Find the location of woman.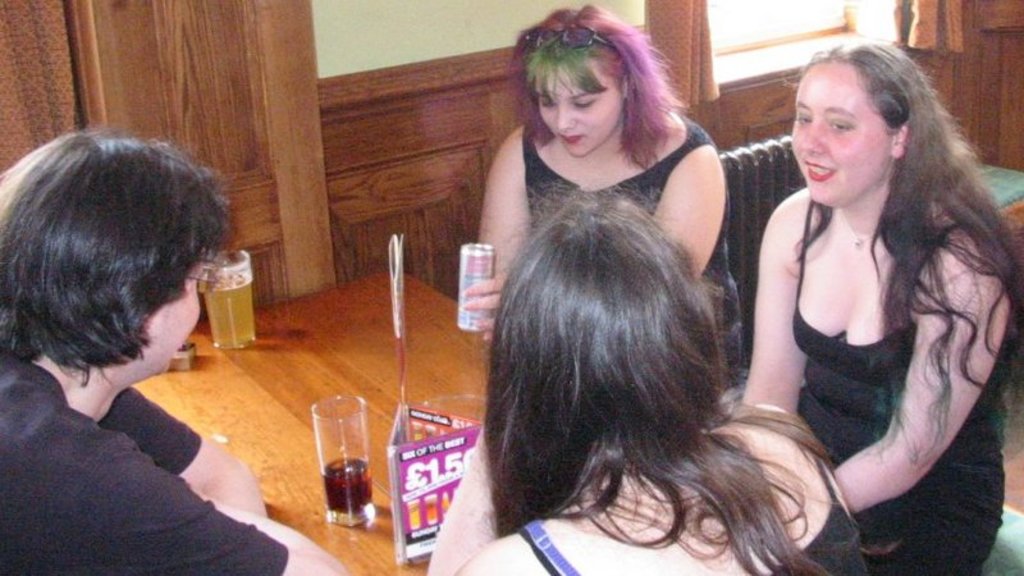
Location: (731,36,1023,575).
